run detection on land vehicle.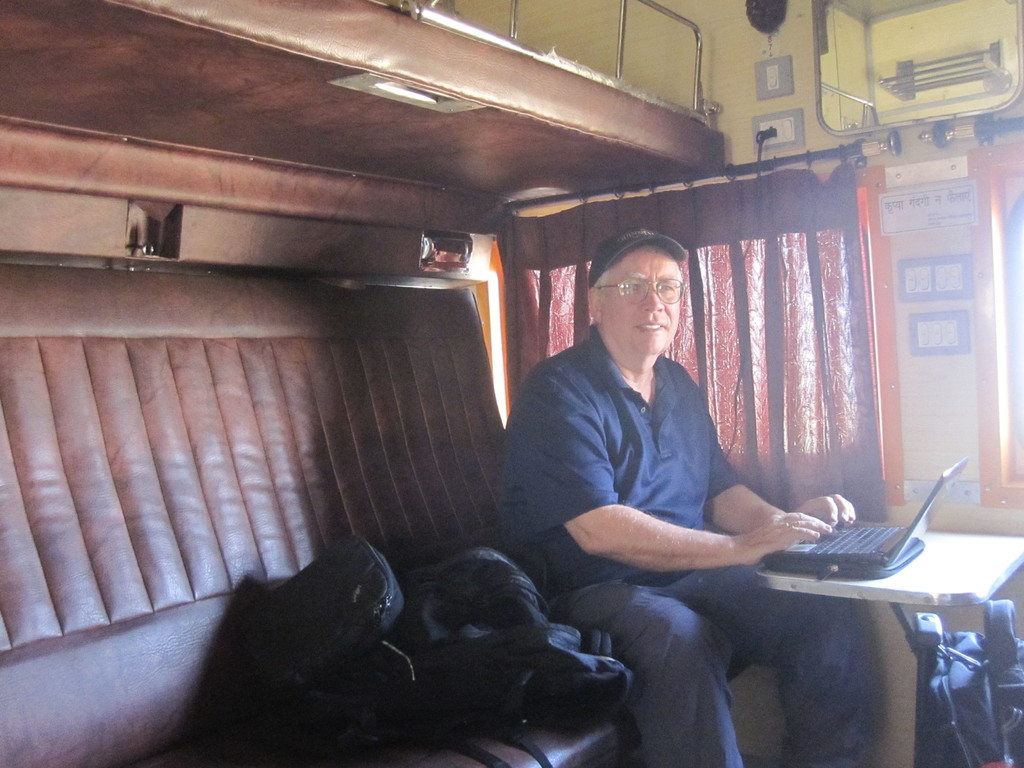
Result: left=0, top=20, right=1023, bottom=767.
